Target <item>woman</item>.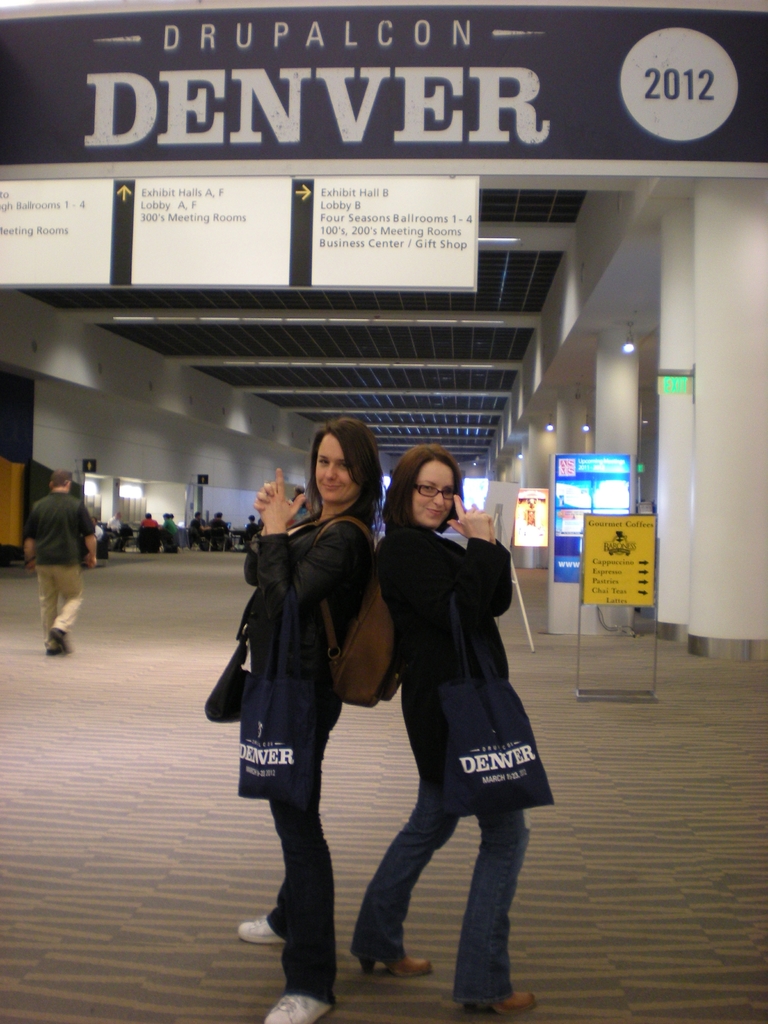
Target region: (359,415,550,1023).
